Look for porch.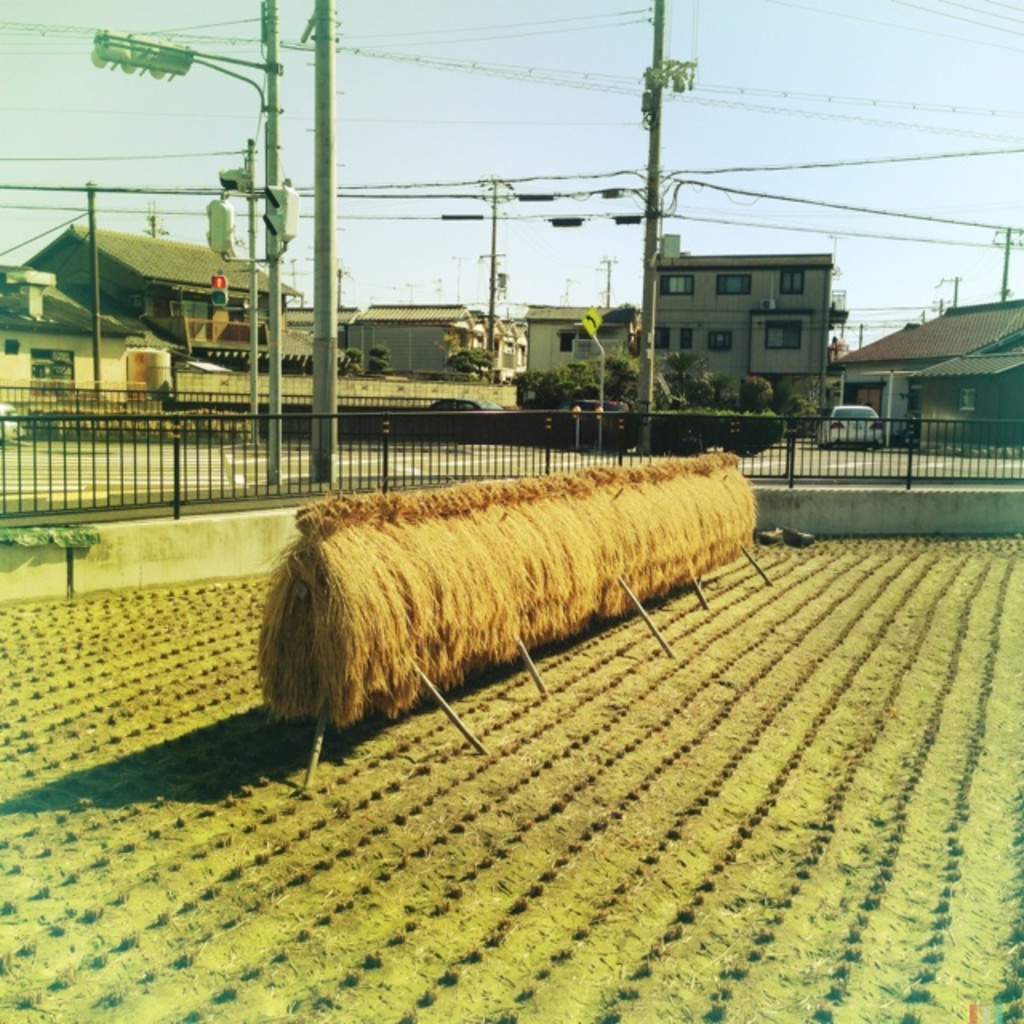
Found: region(0, 267, 154, 421).
